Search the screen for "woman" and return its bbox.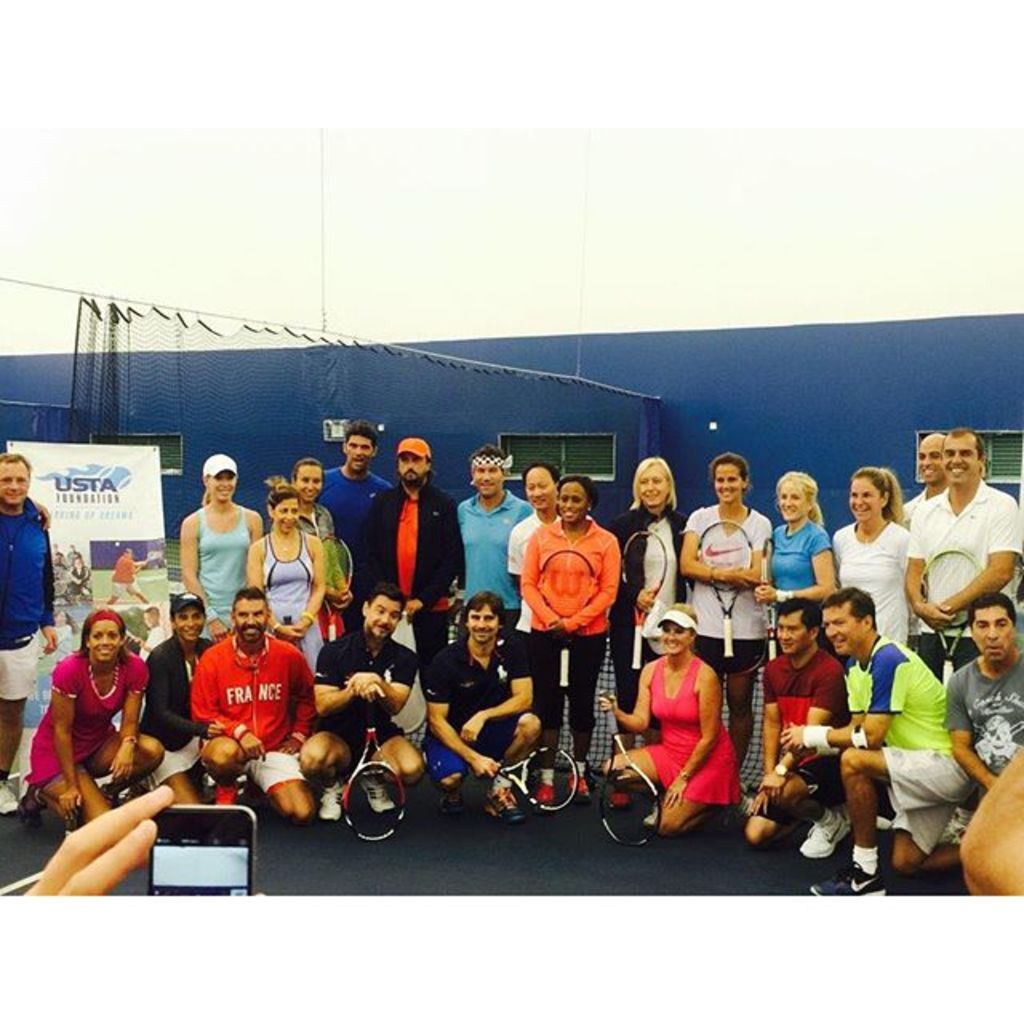
Found: bbox(832, 469, 910, 640).
